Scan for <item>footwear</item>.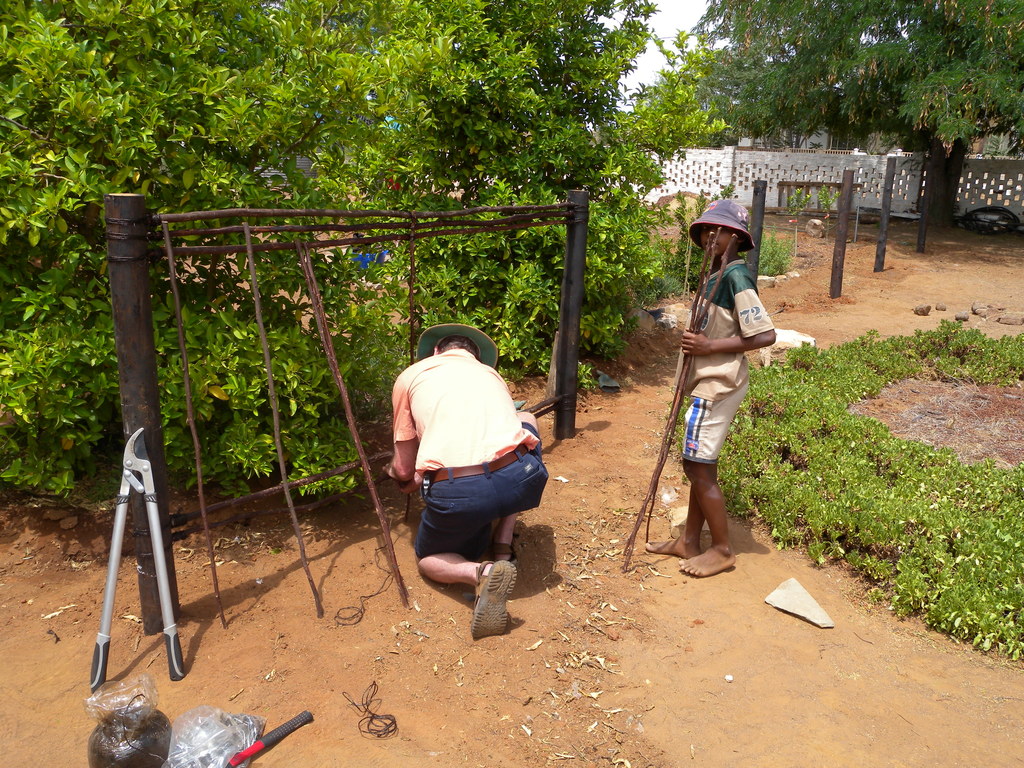
Scan result: 481,545,532,581.
